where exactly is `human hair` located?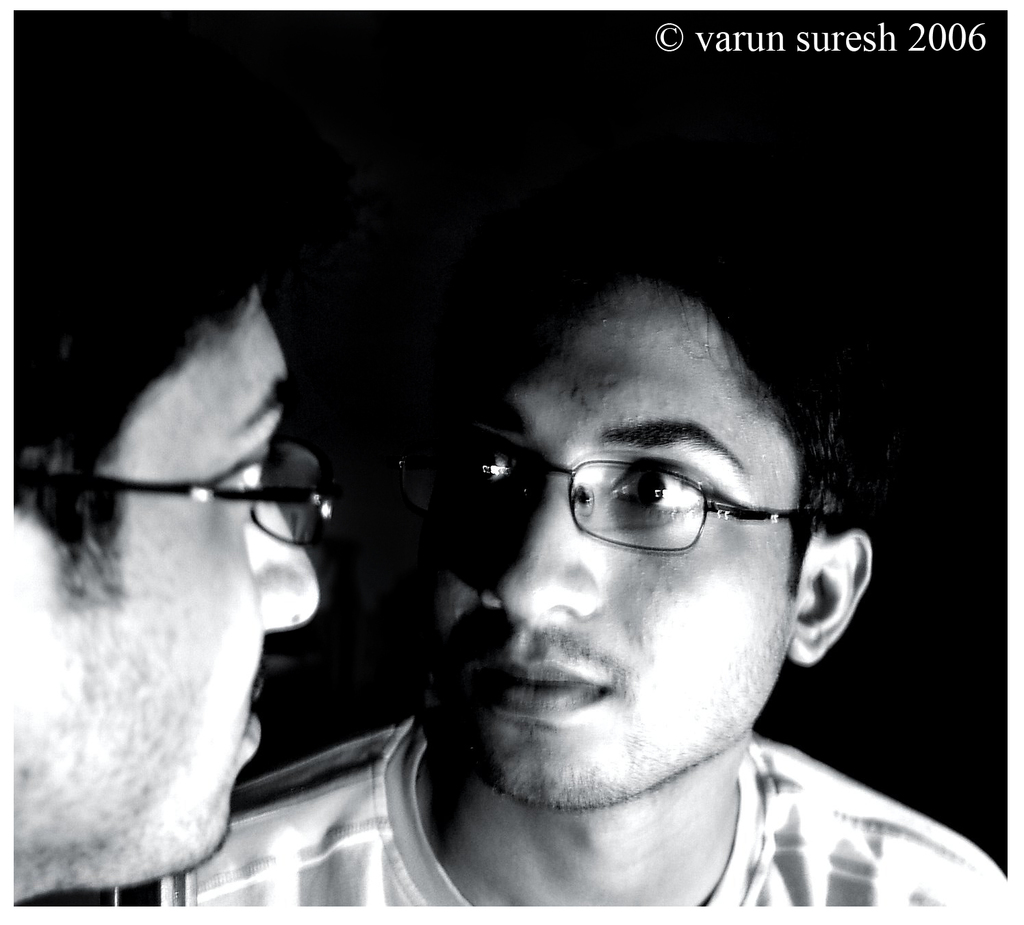
Its bounding box is box(0, 193, 307, 573).
